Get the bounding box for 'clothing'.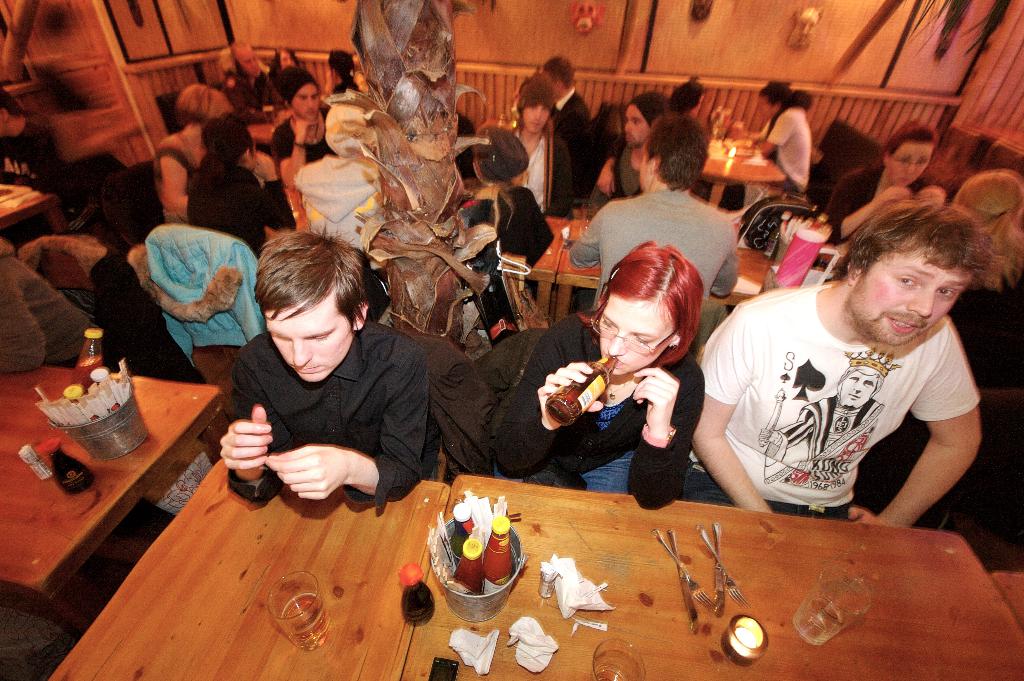
detection(463, 177, 561, 315).
